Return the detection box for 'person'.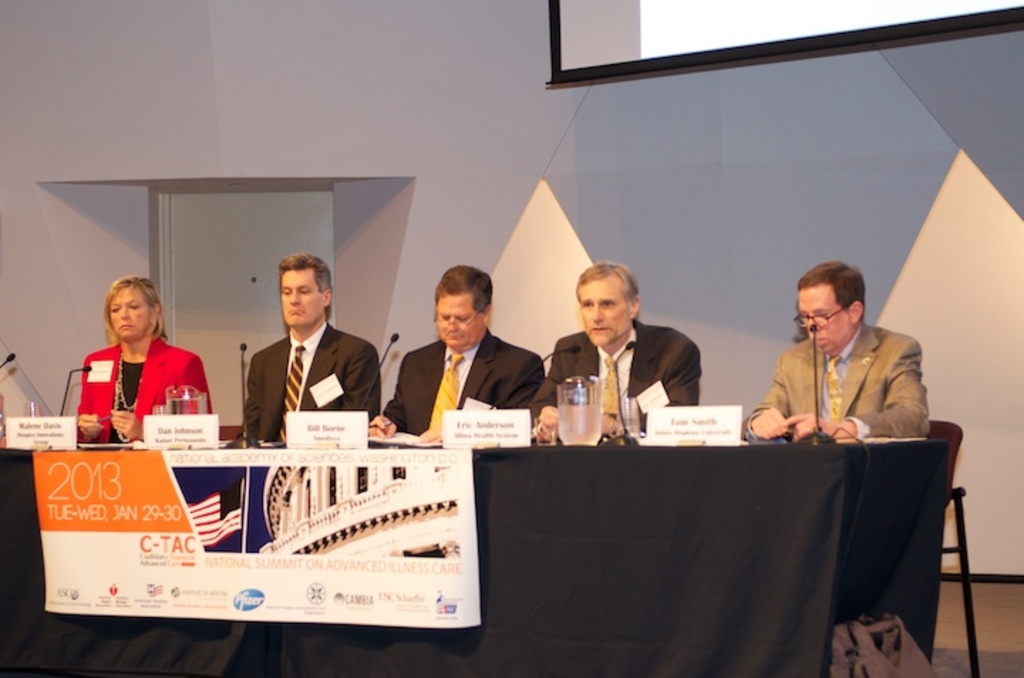
locate(741, 257, 929, 446).
